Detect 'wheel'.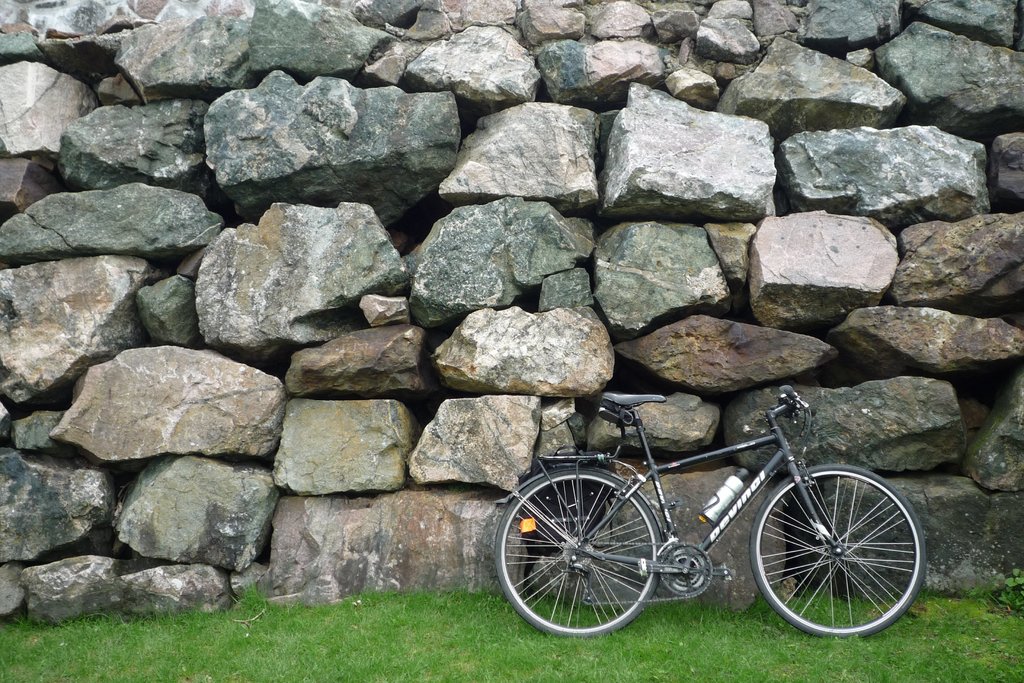
Detected at 751:464:924:638.
